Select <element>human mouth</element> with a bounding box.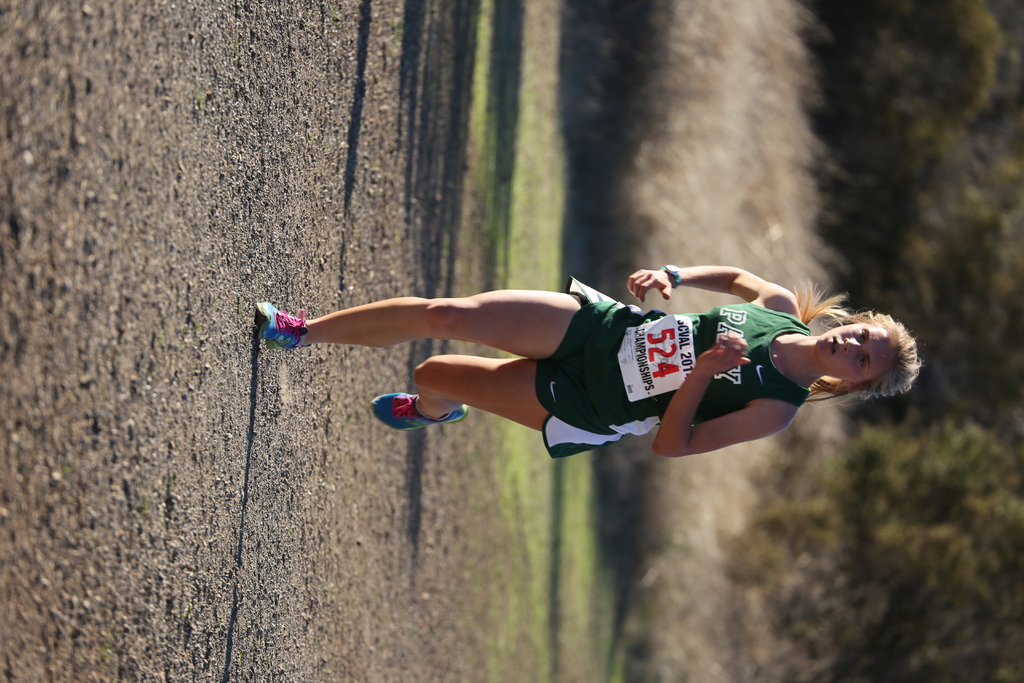
[829, 337, 839, 352].
